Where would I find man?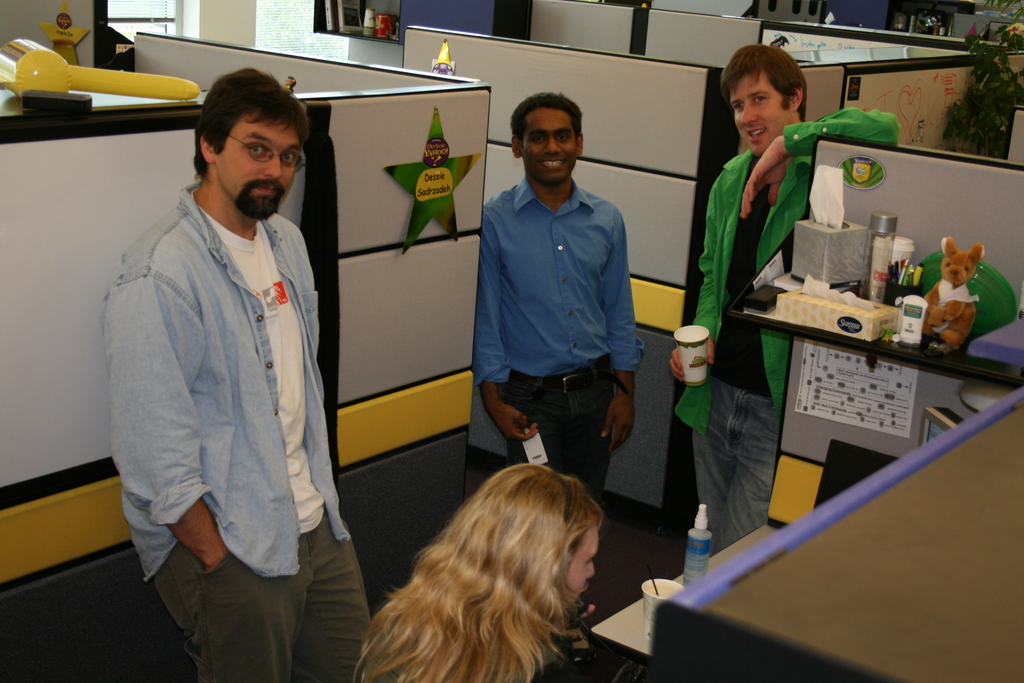
At detection(666, 43, 901, 556).
